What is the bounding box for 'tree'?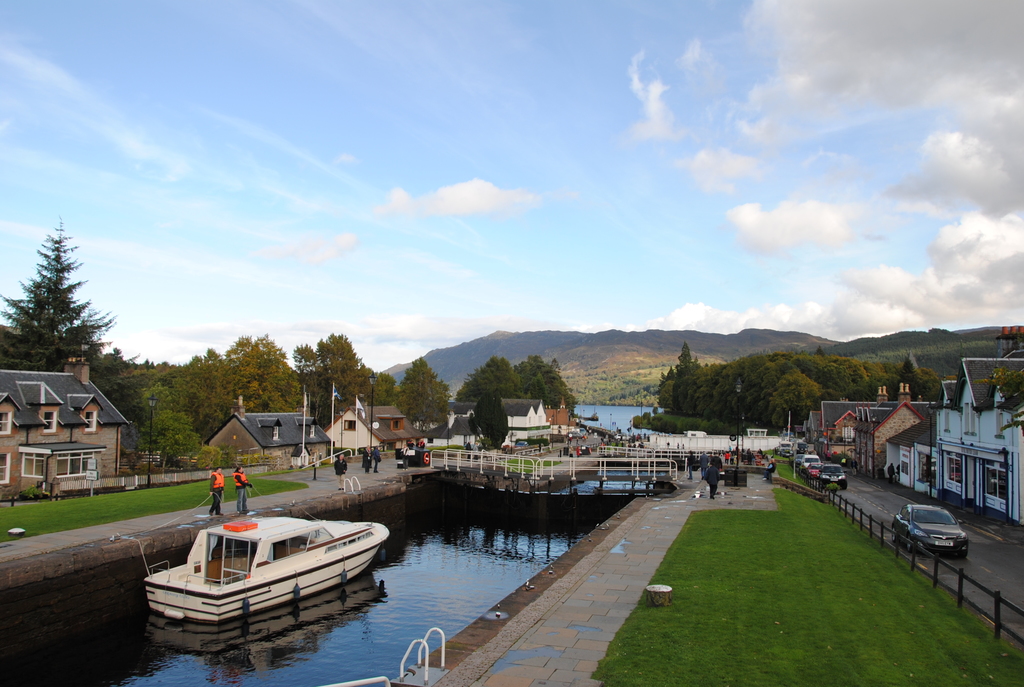
<bbox>172, 326, 324, 487</bbox>.
